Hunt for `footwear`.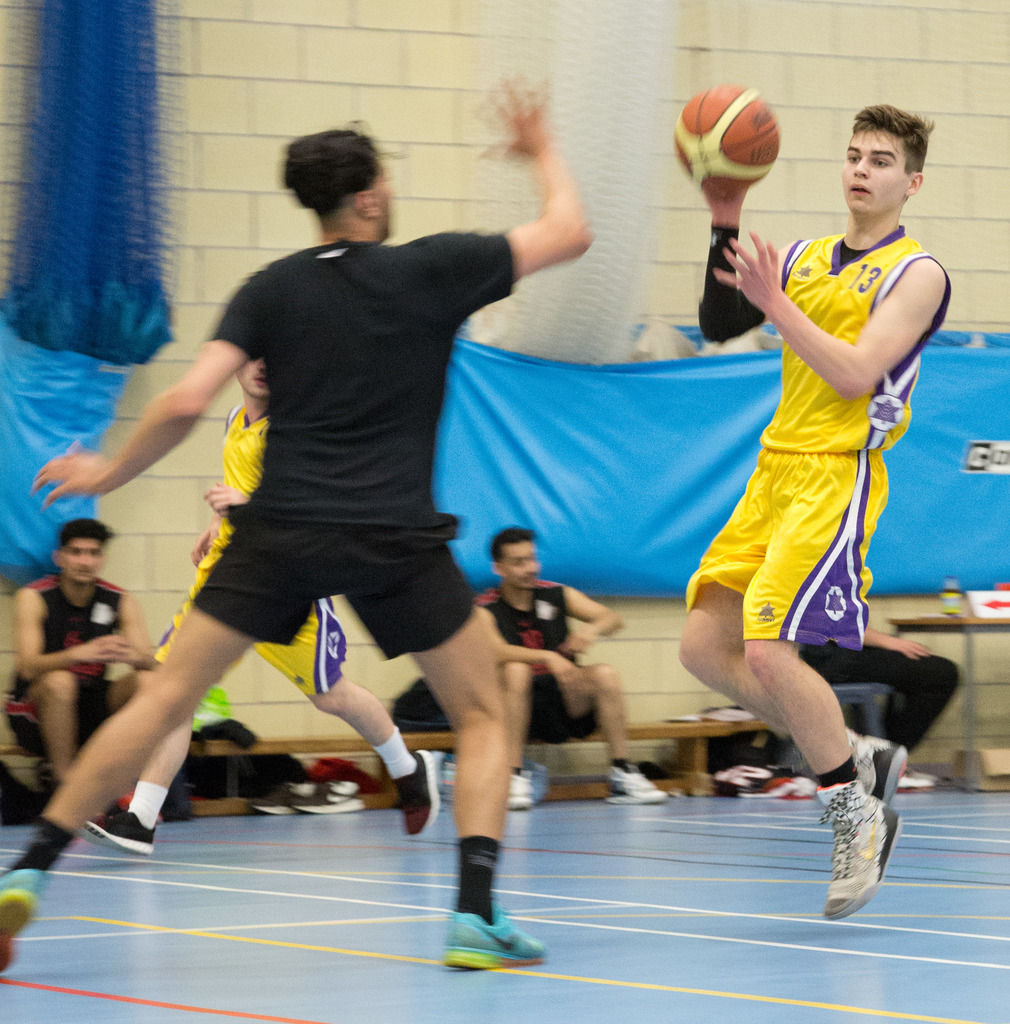
Hunted down at [left=858, top=732, right=903, bottom=798].
